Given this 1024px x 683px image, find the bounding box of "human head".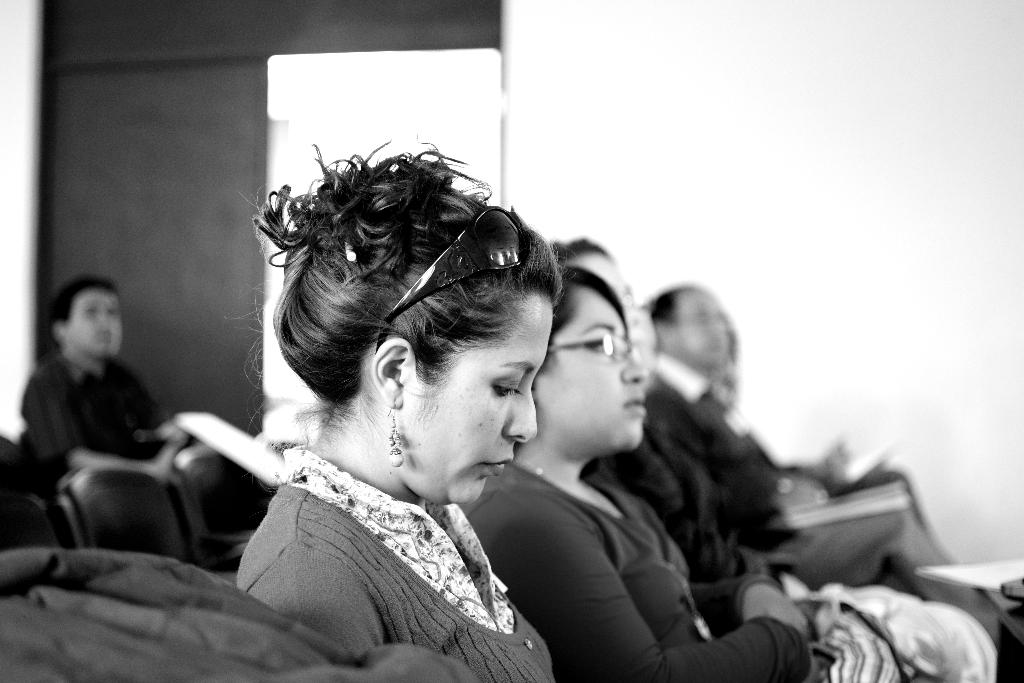
[left=54, top=274, right=125, bottom=363].
